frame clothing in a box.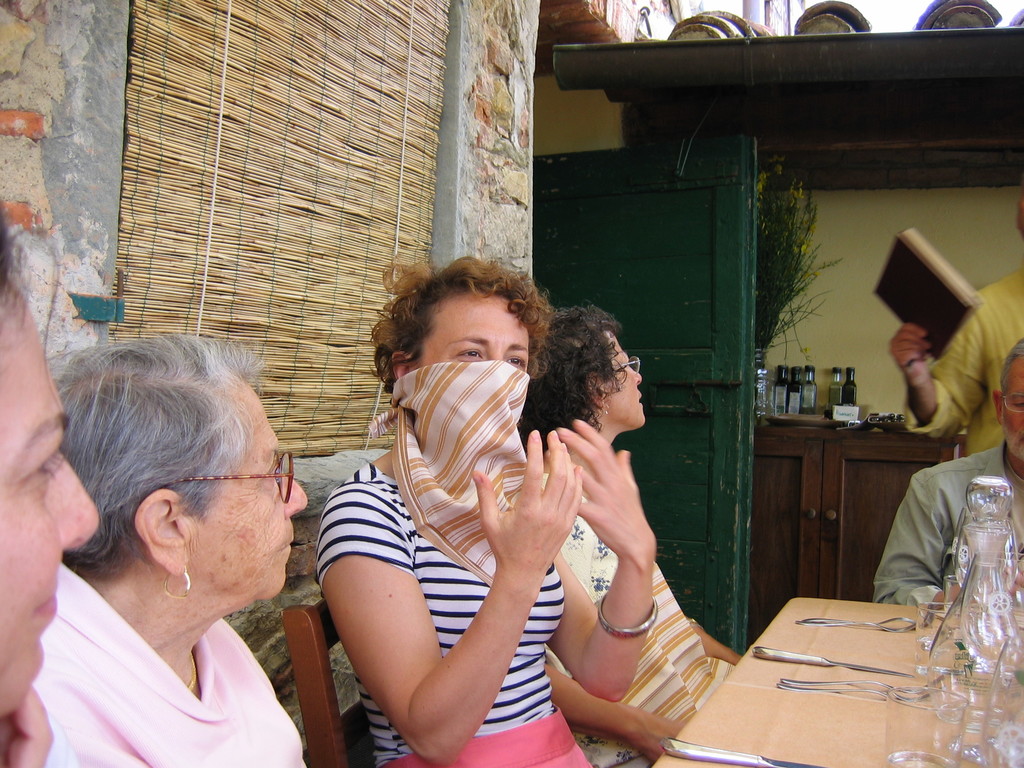
locate(902, 261, 1023, 457).
